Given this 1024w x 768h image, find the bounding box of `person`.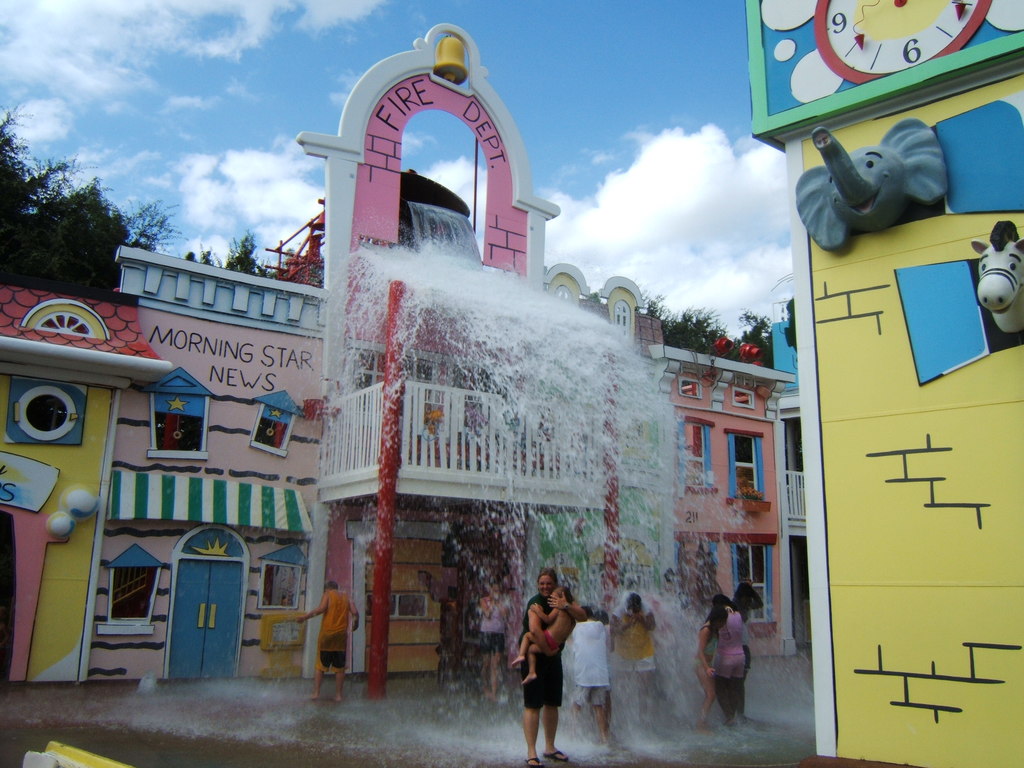
x1=294, y1=582, x2=364, y2=709.
